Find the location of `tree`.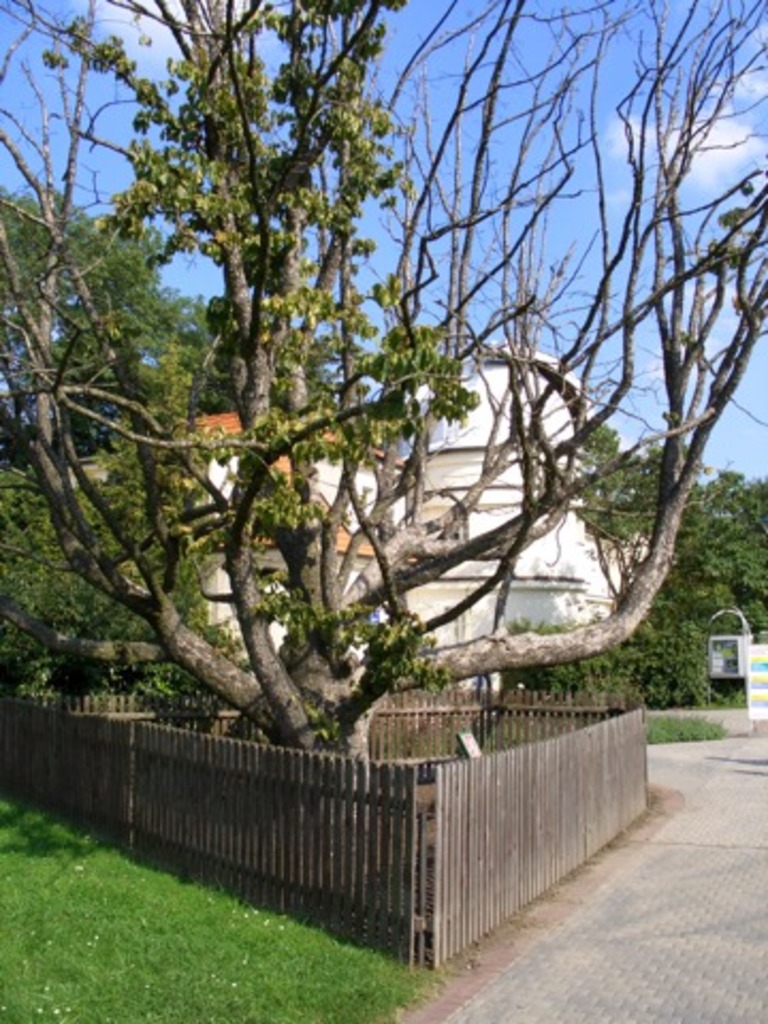
Location: [4,0,745,911].
